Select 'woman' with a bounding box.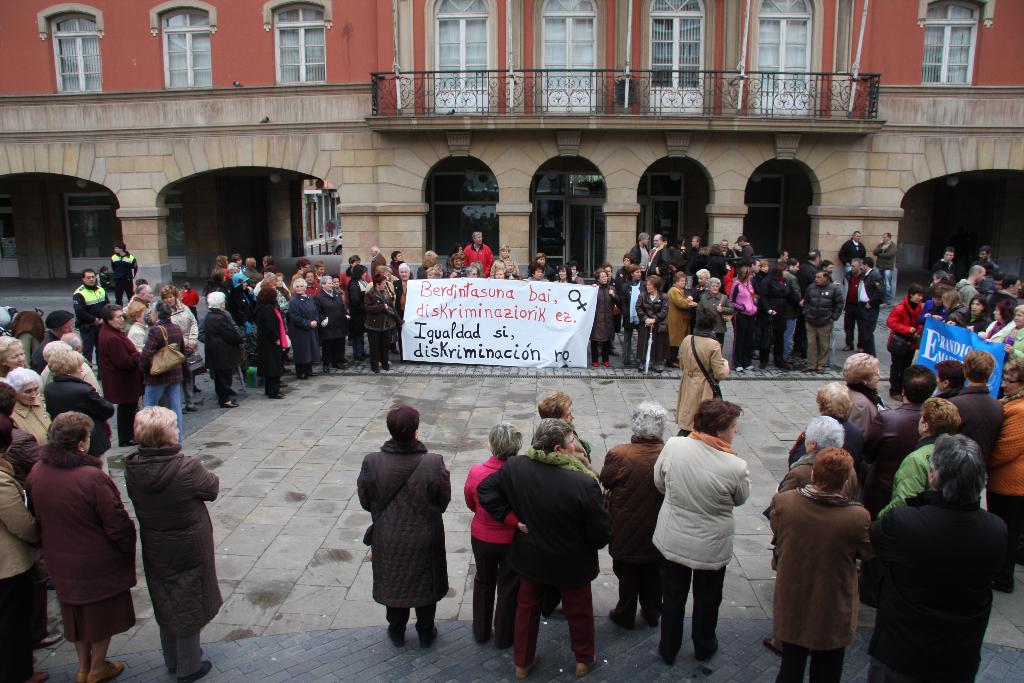
[180, 282, 200, 317].
